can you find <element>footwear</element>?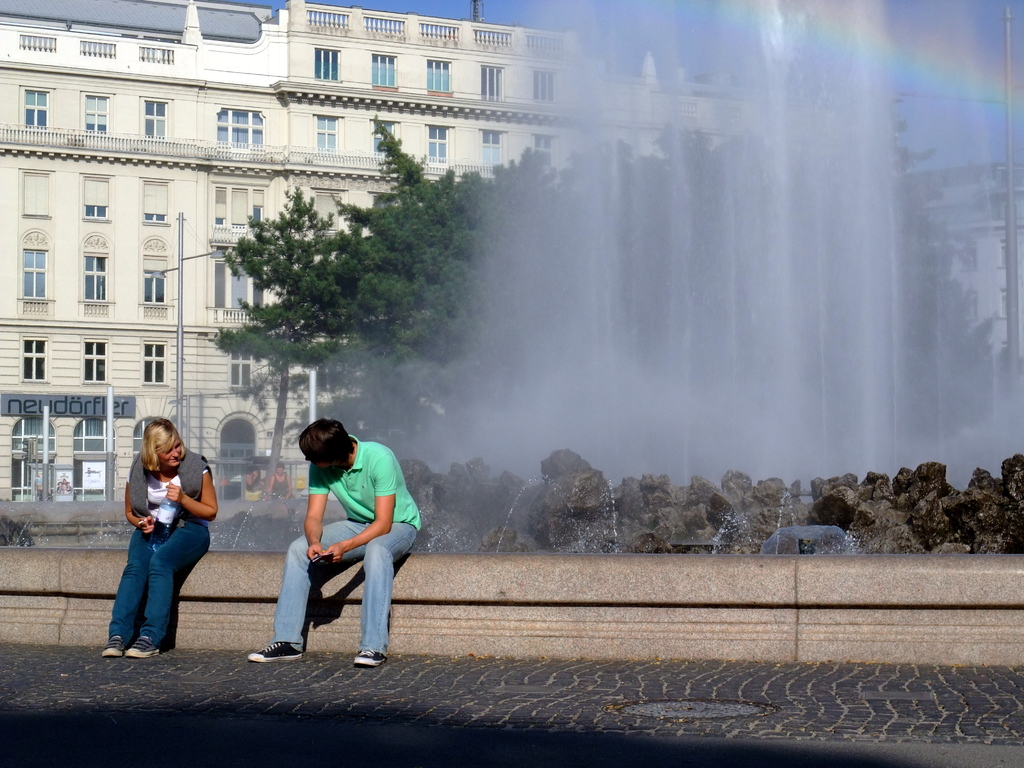
Yes, bounding box: BBox(342, 651, 382, 664).
